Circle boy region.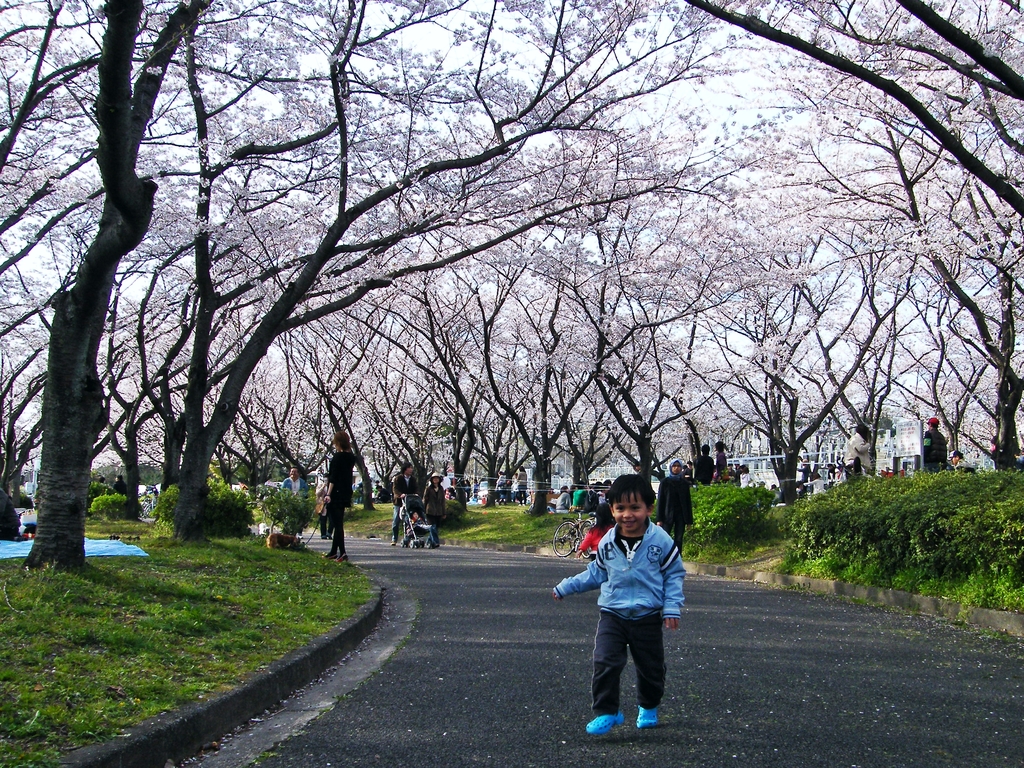
Region: <bbox>560, 483, 689, 741</bbox>.
